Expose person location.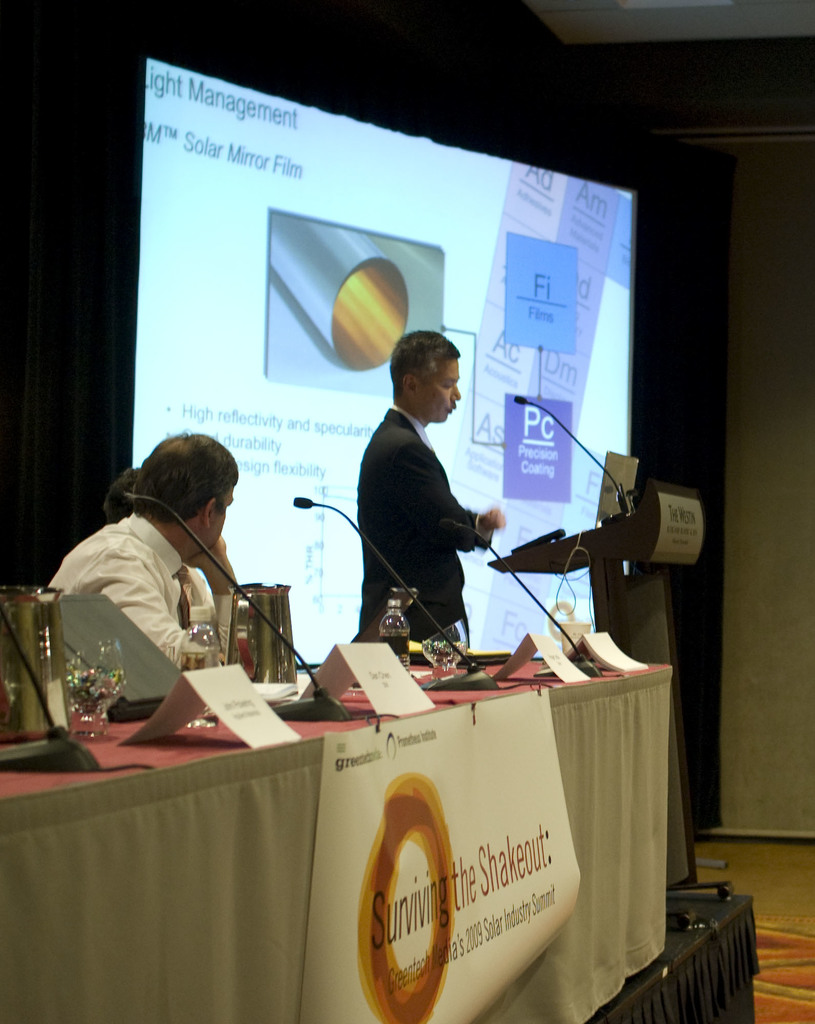
Exposed at {"left": 339, "top": 305, "right": 513, "bottom": 697}.
